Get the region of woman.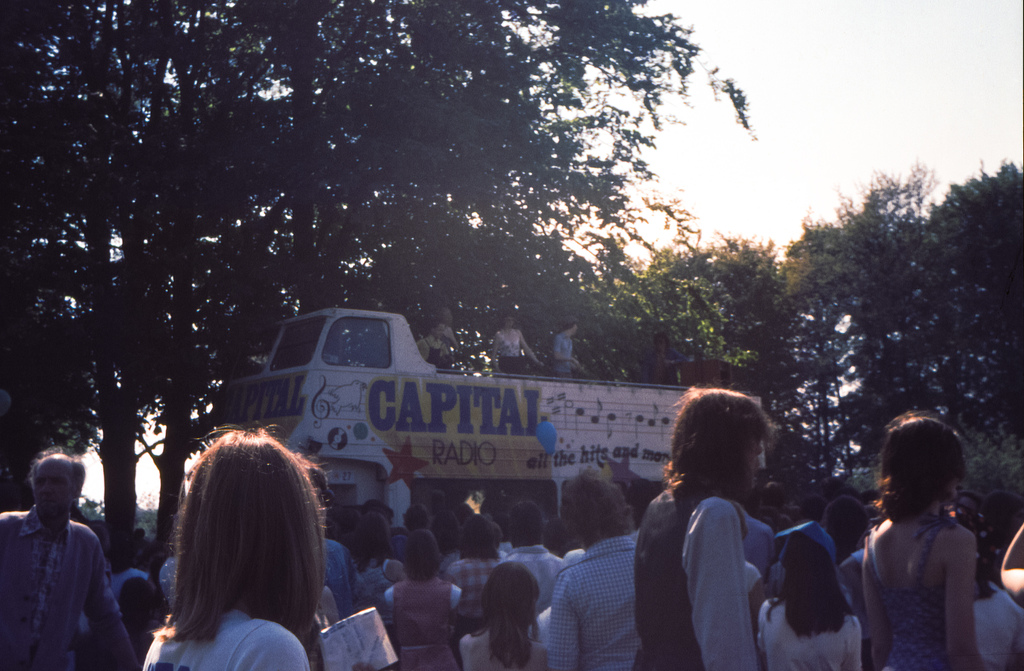
(x1=378, y1=520, x2=468, y2=670).
